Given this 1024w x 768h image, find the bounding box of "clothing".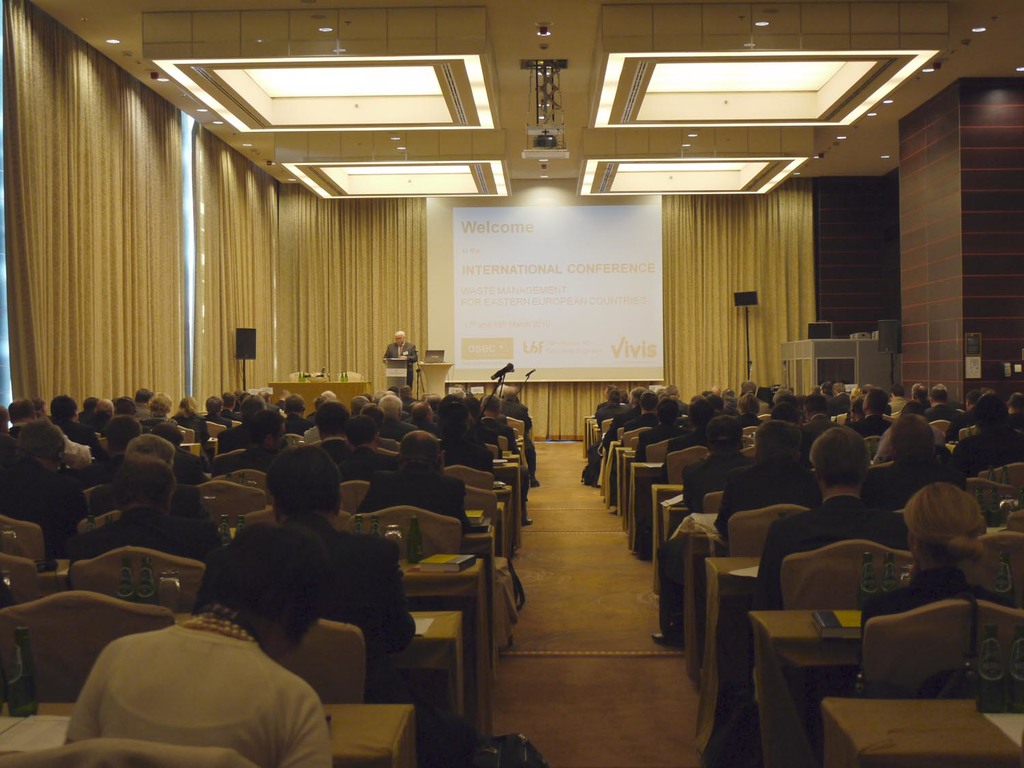
detection(654, 425, 711, 471).
